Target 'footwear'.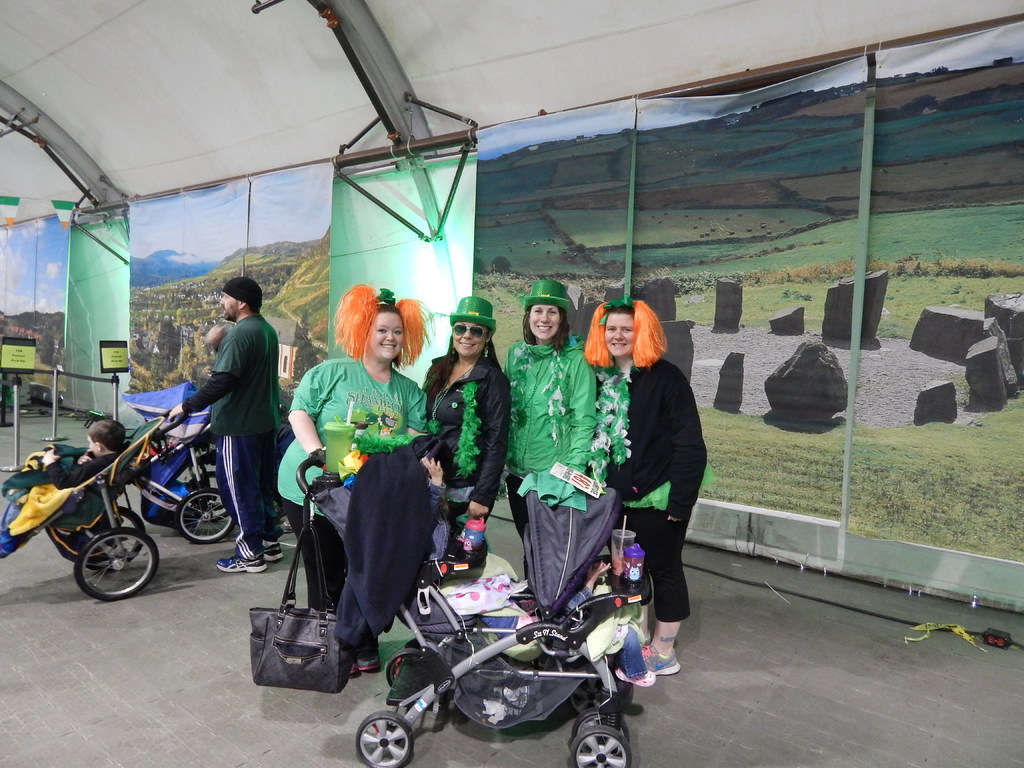
Target region: (212,551,269,573).
